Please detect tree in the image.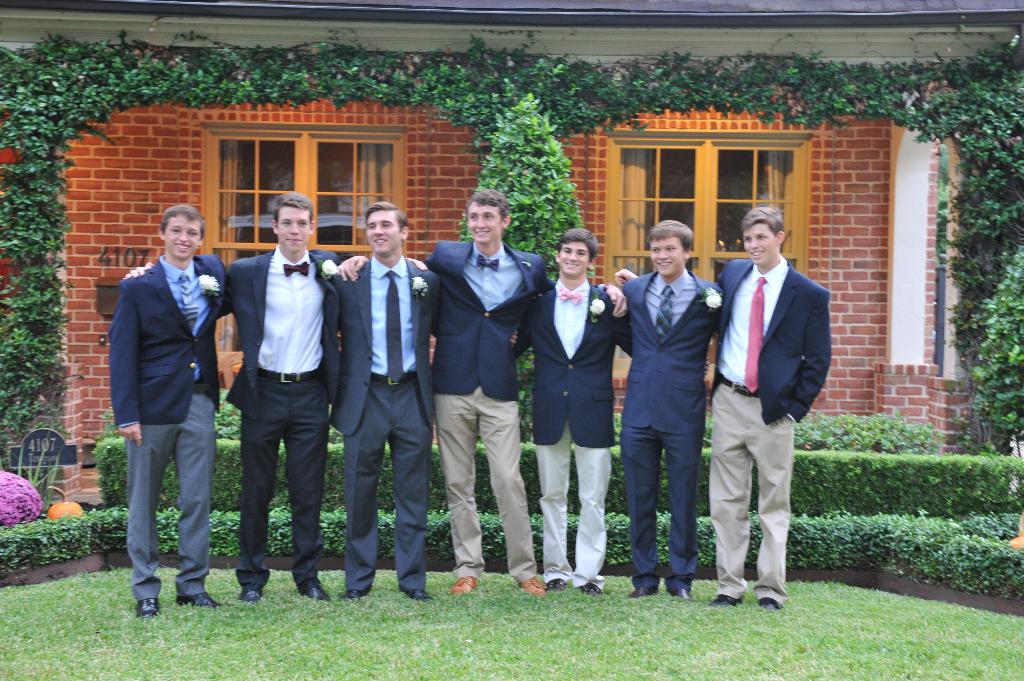
box=[970, 240, 1023, 458].
